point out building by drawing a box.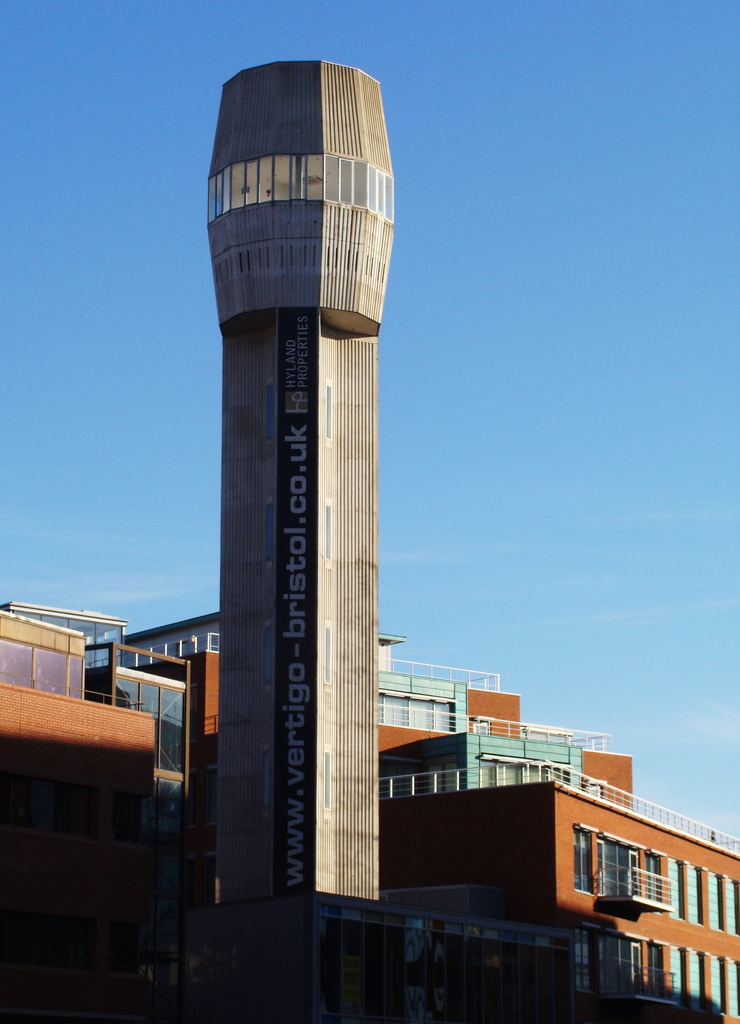
bbox=[0, 602, 739, 1023].
